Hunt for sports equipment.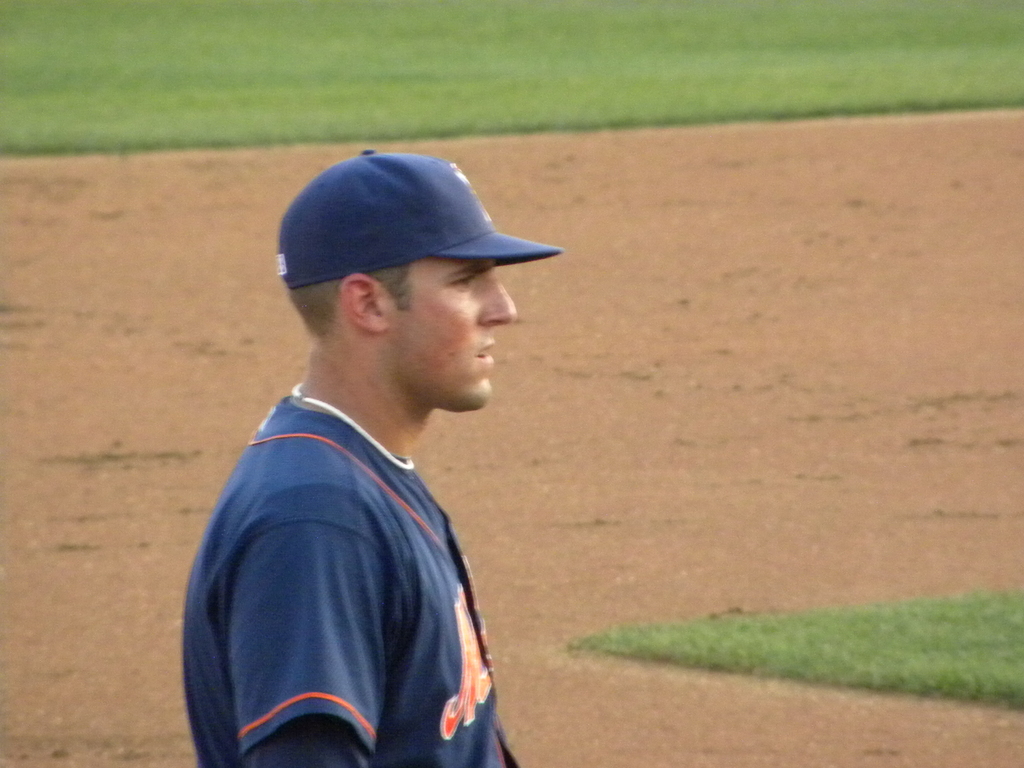
Hunted down at <region>184, 395, 520, 767</region>.
